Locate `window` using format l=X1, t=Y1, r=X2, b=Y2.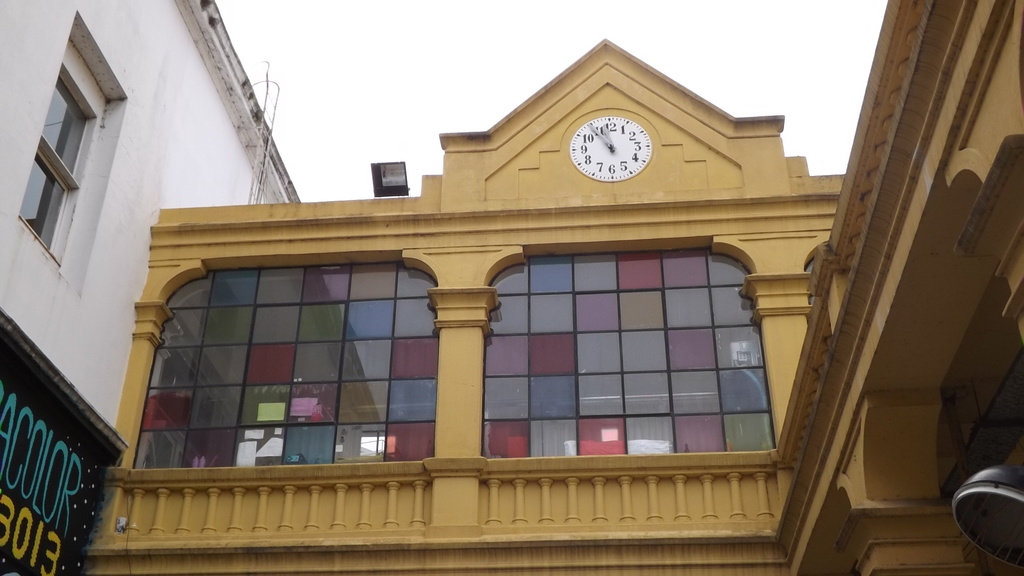
l=19, t=84, r=92, b=269.
